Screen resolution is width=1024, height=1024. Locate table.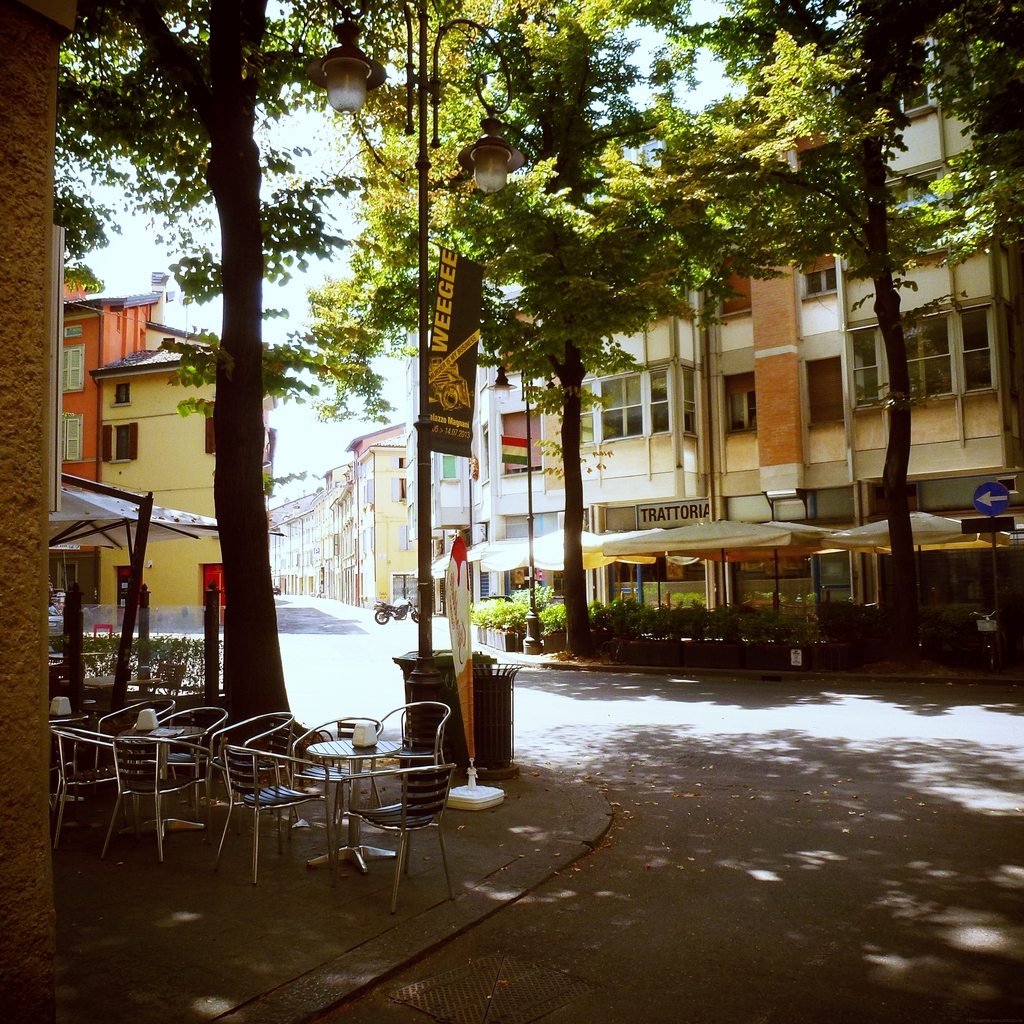
<box>51,651,105,660</box>.
